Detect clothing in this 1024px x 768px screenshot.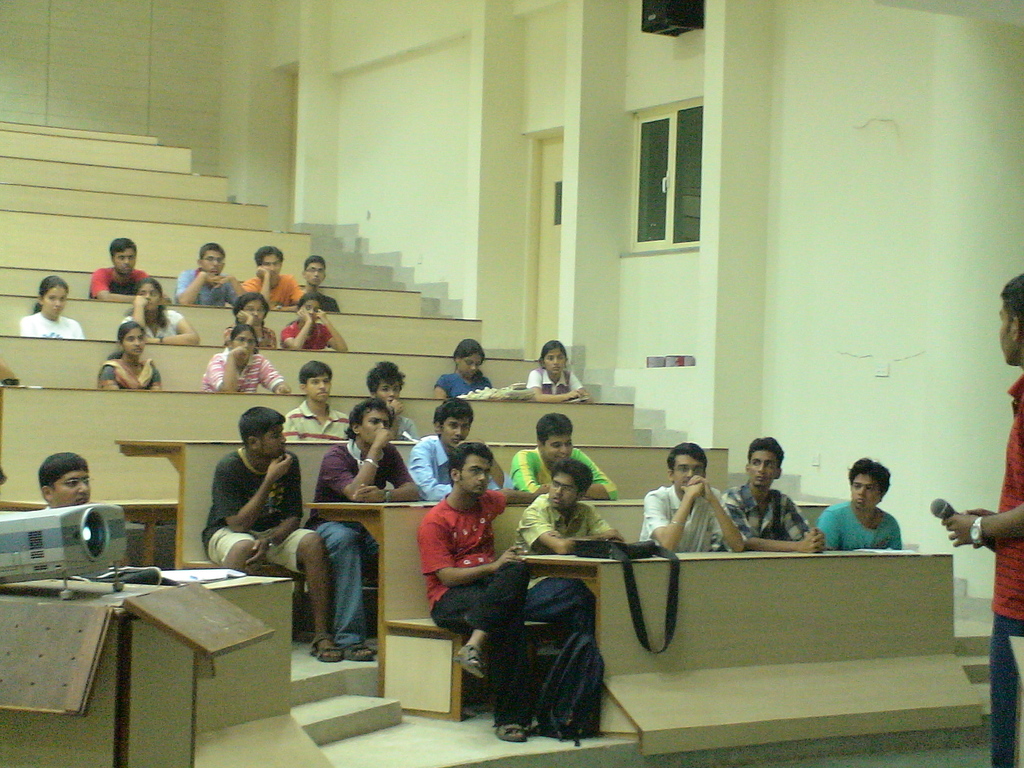
Detection: x1=201, y1=447, x2=292, y2=575.
